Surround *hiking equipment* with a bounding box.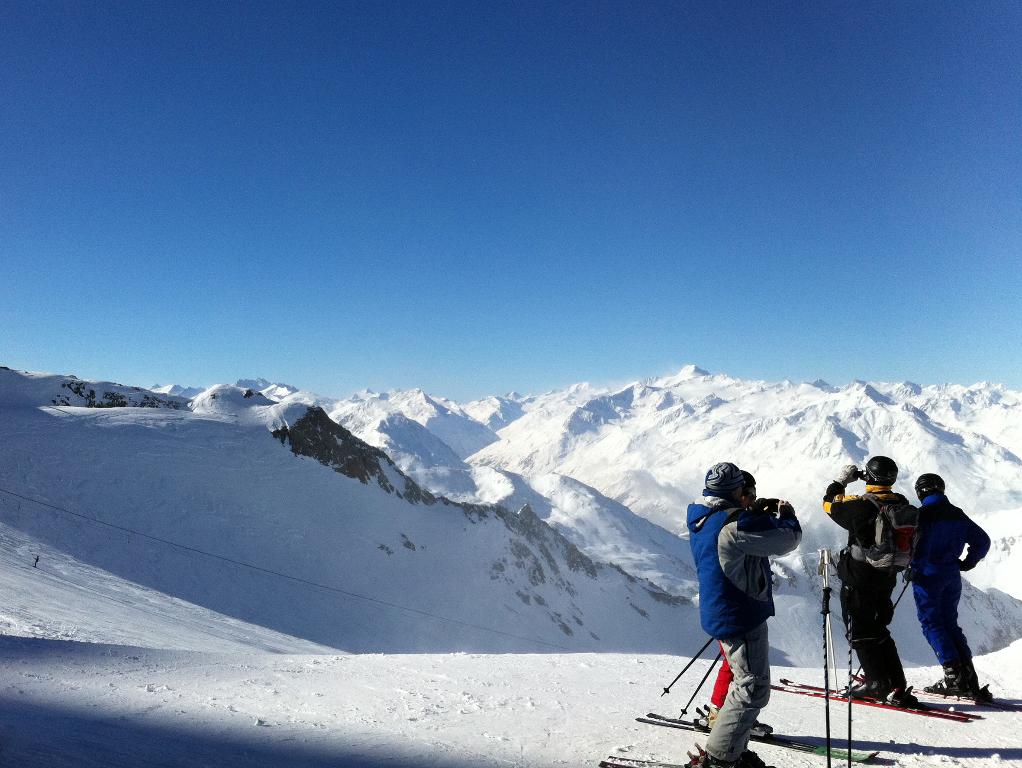
bbox(844, 588, 852, 767).
